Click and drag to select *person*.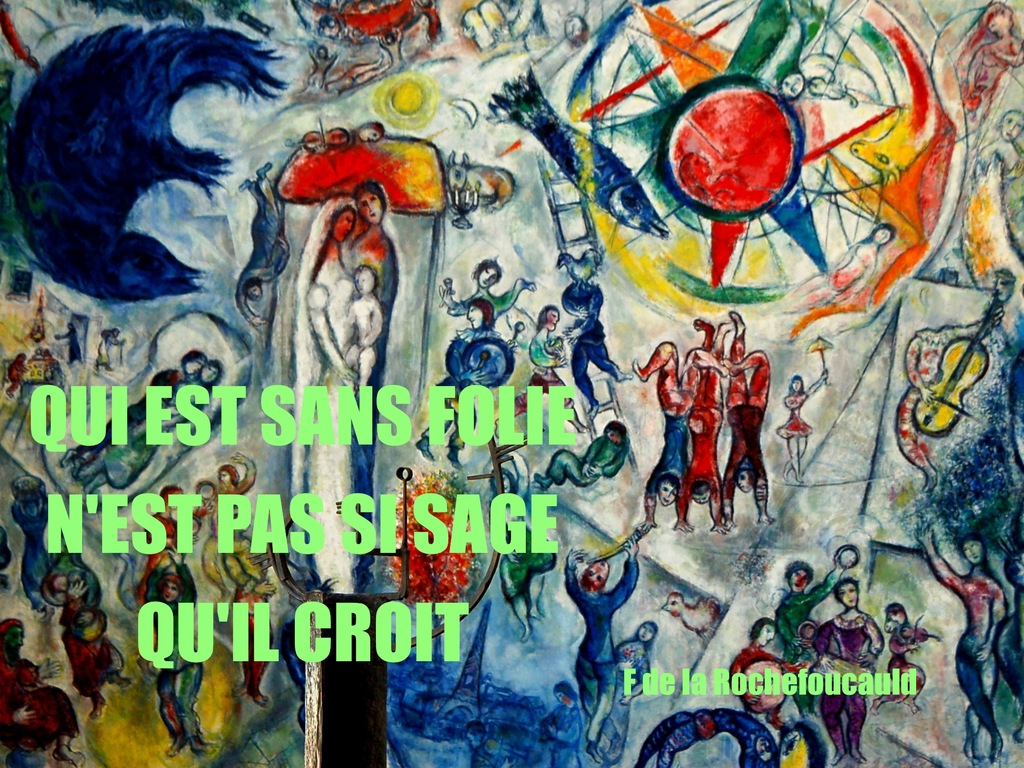
Selection: {"left": 413, "top": 298, "right": 515, "bottom": 470}.
